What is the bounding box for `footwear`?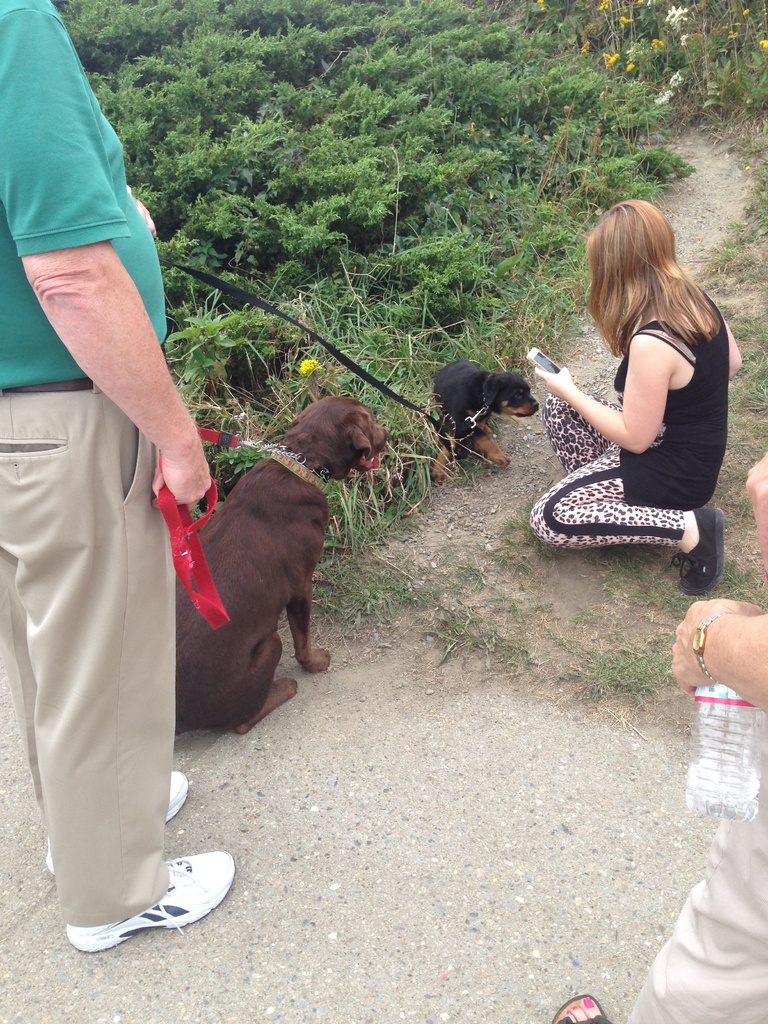
Rect(69, 855, 236, 955).
